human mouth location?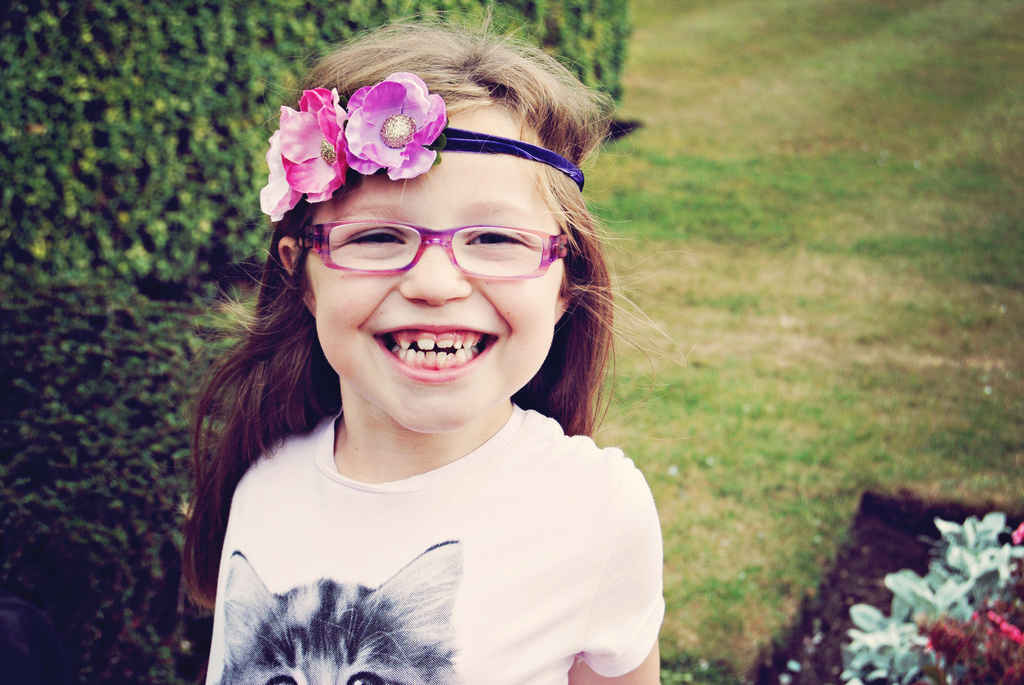
367 326 506 389
